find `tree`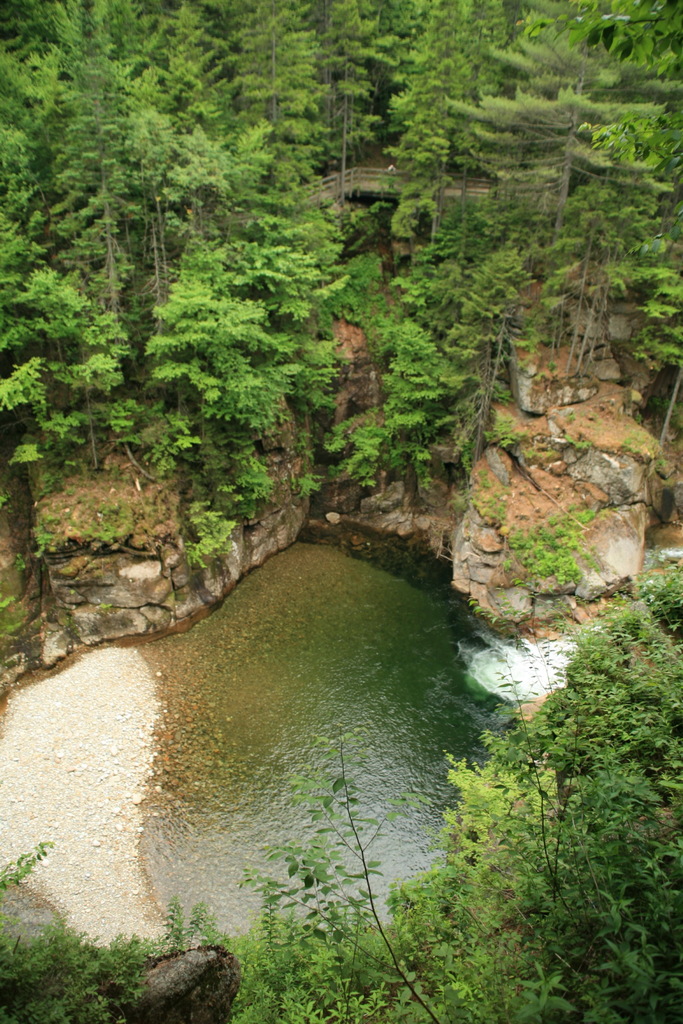
BBox(136, 235, 309, 487)
